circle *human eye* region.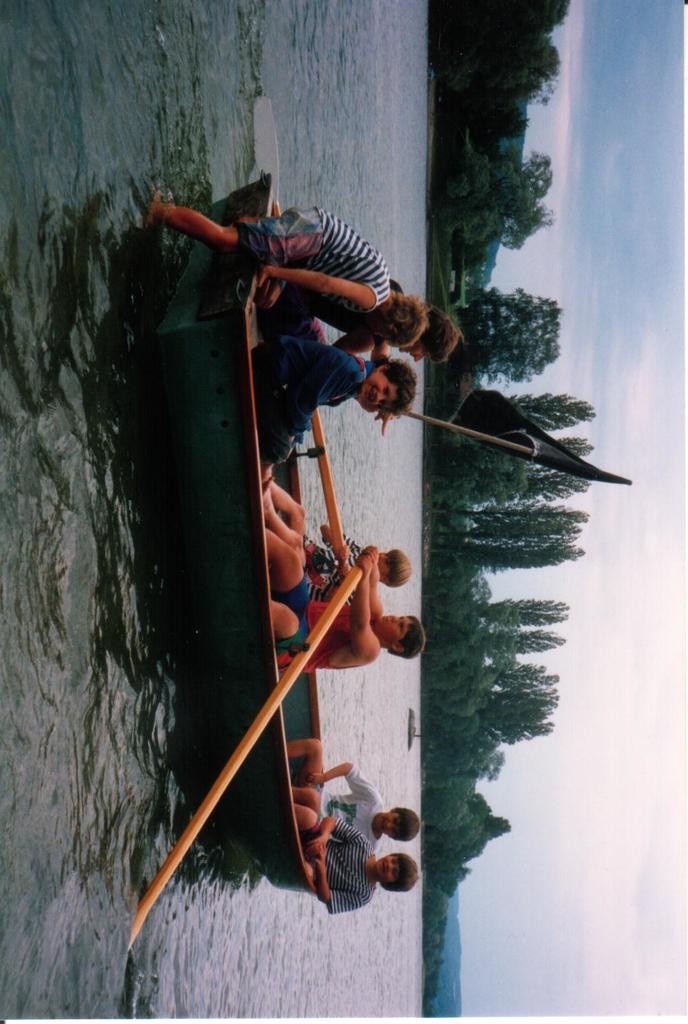
Region: crop(384, 382, 391, 397).
